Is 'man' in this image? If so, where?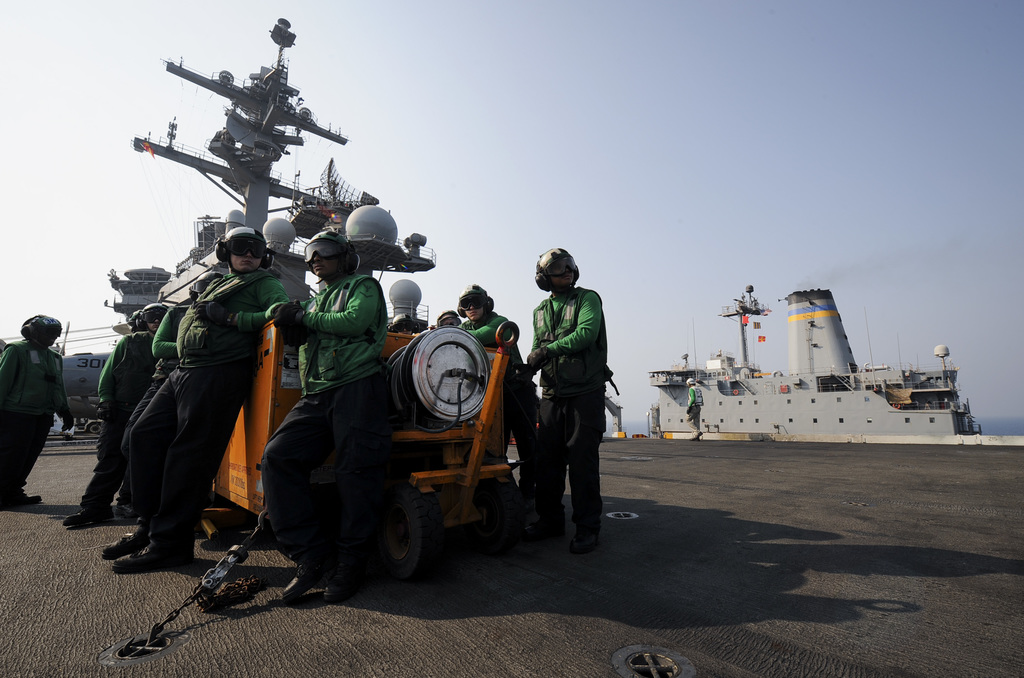
Yes, at (left=98, top=229, right=299, bottom=573).
